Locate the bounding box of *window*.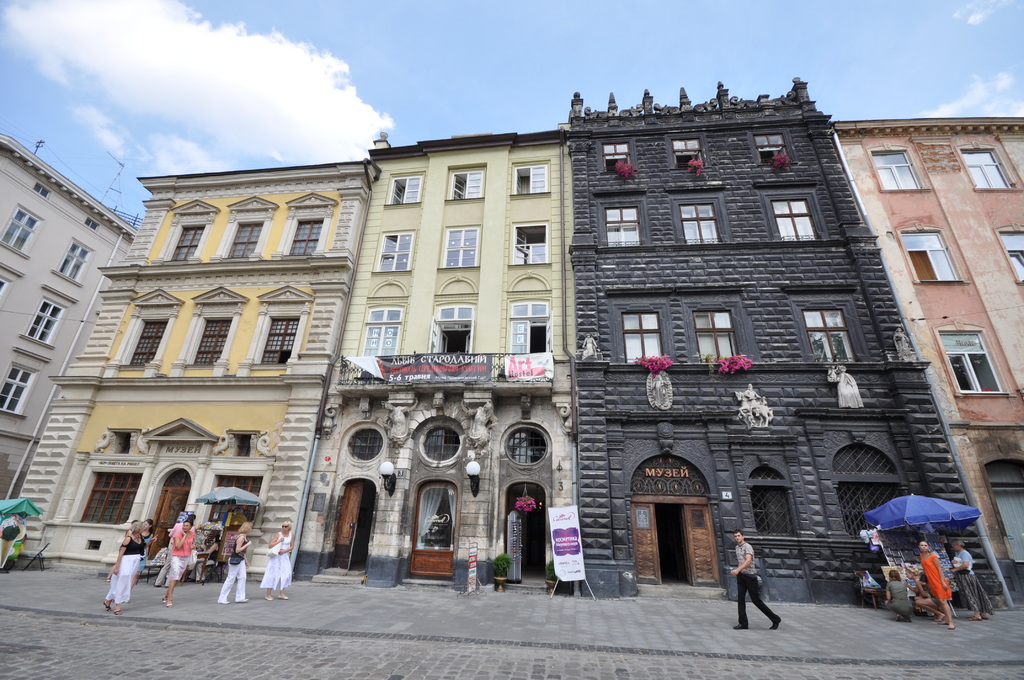
Bounding box: [902,226,963,286].
